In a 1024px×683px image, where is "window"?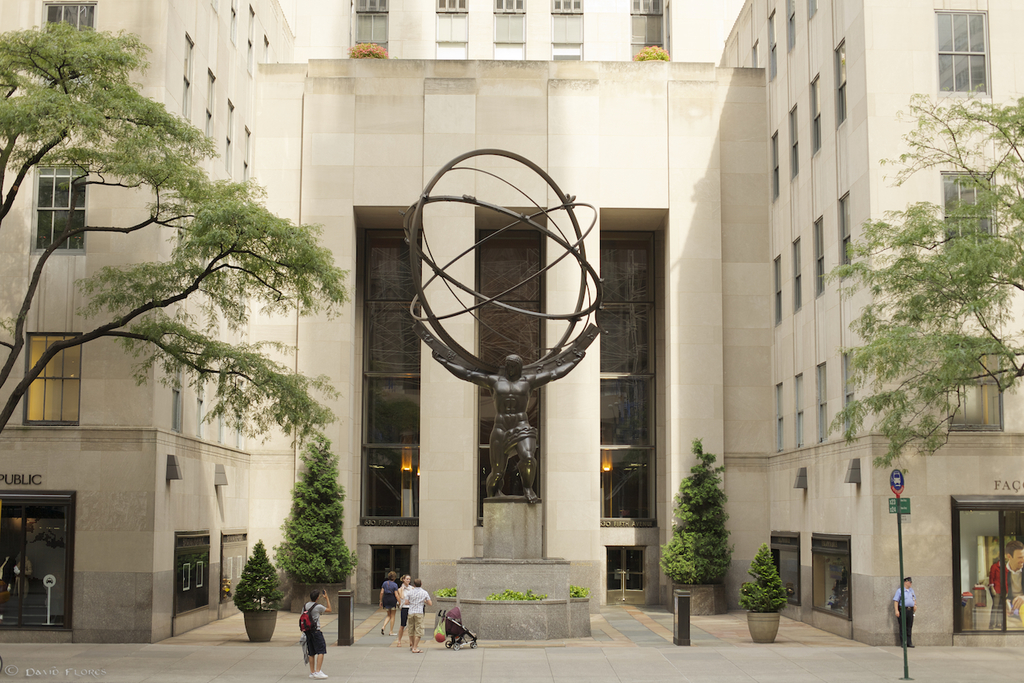
[left=793, top=237, right=803, bottom=312].
